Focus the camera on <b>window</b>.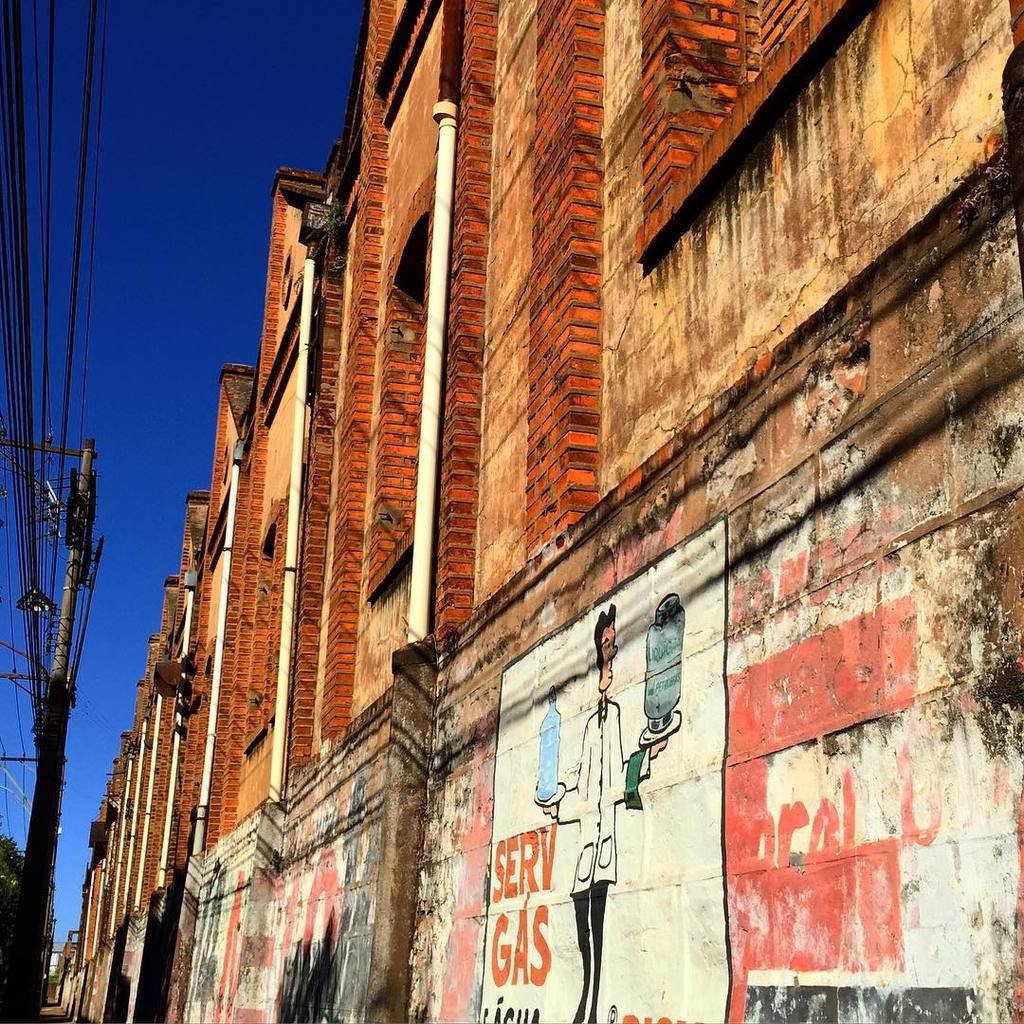
Focus region: <bbox>240, 467, 301, 759</bbox>.
